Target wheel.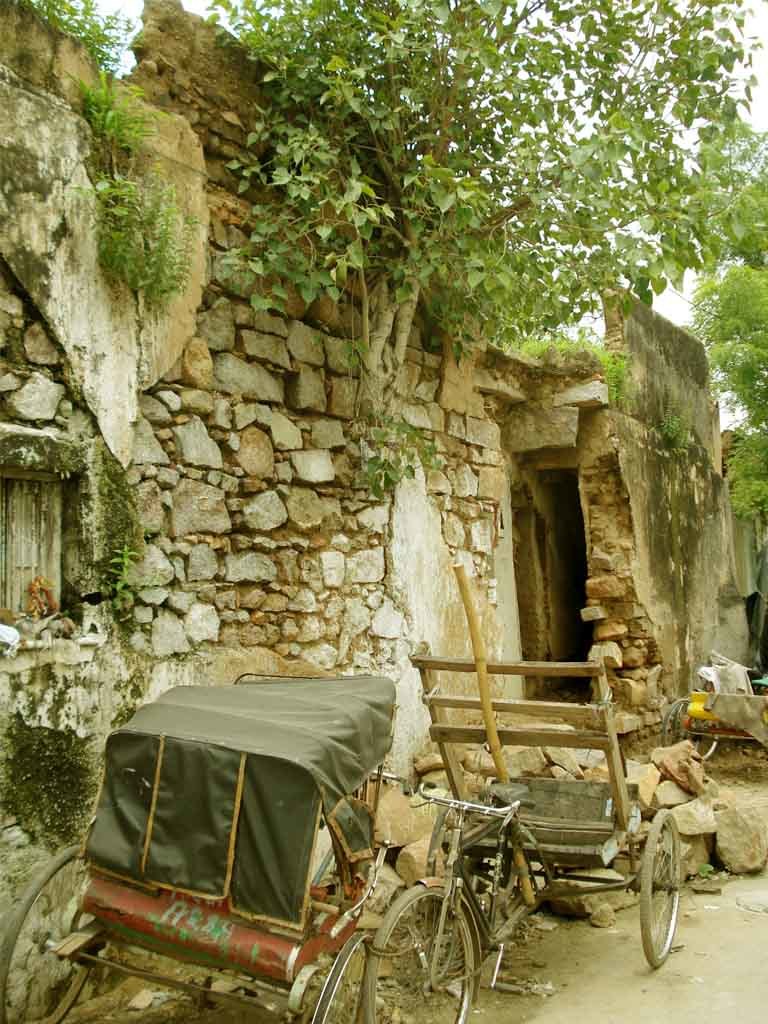
Target region: bbox=[662, 700, 687, 750].
